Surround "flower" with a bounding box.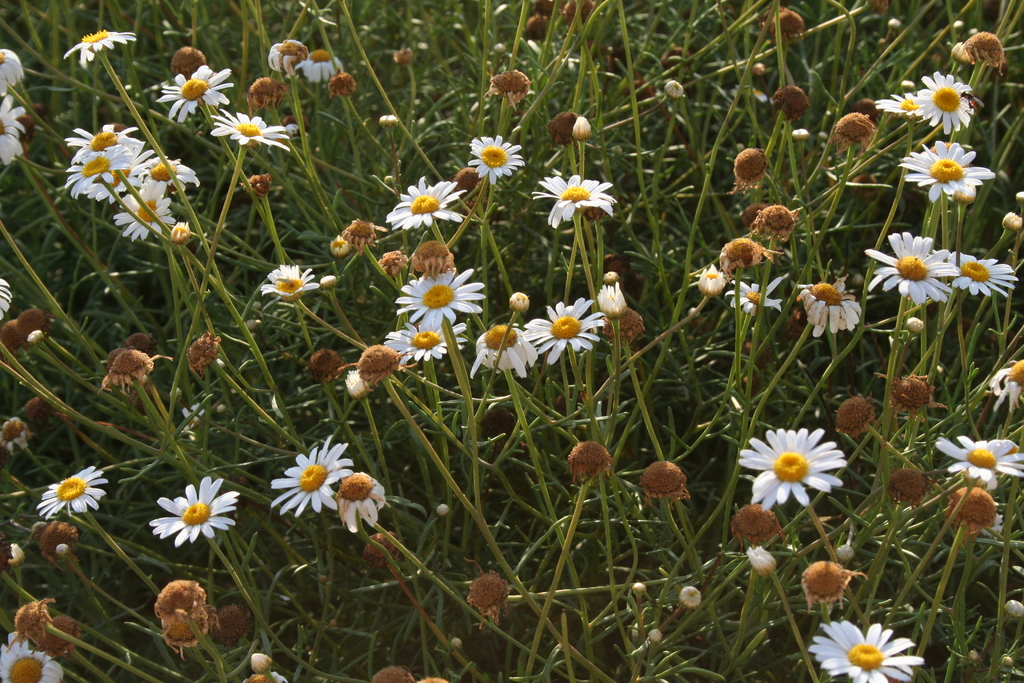
x1=383, y1=176, x2=458, y2=234.
